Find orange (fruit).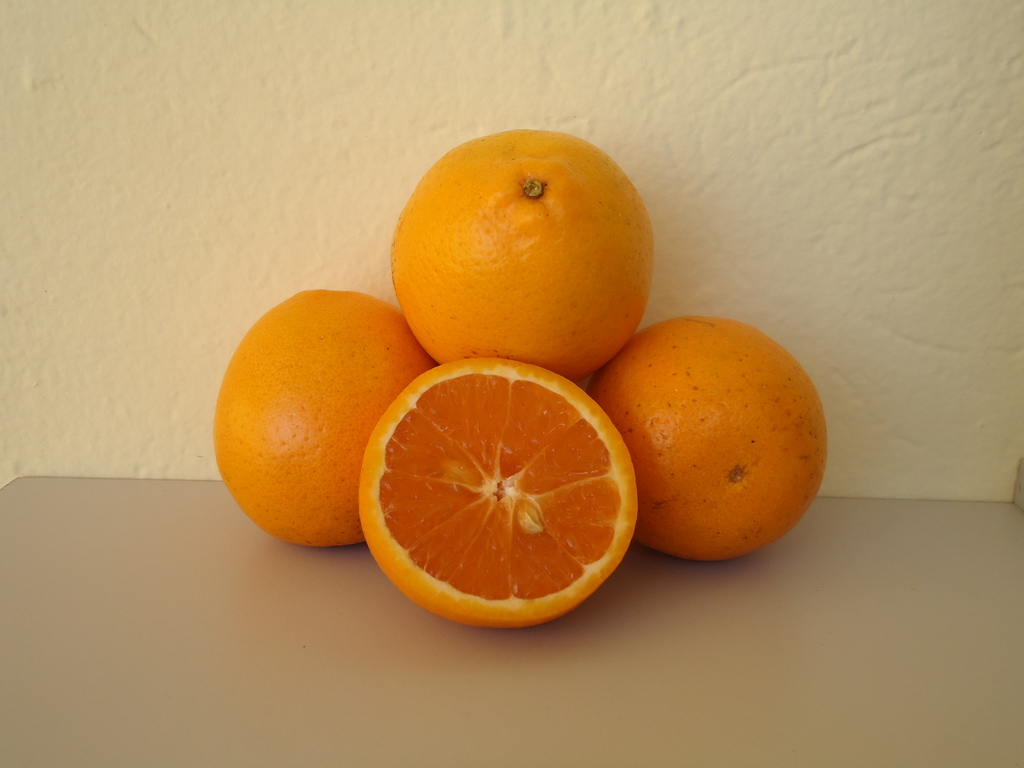
[351,366,633,631].
